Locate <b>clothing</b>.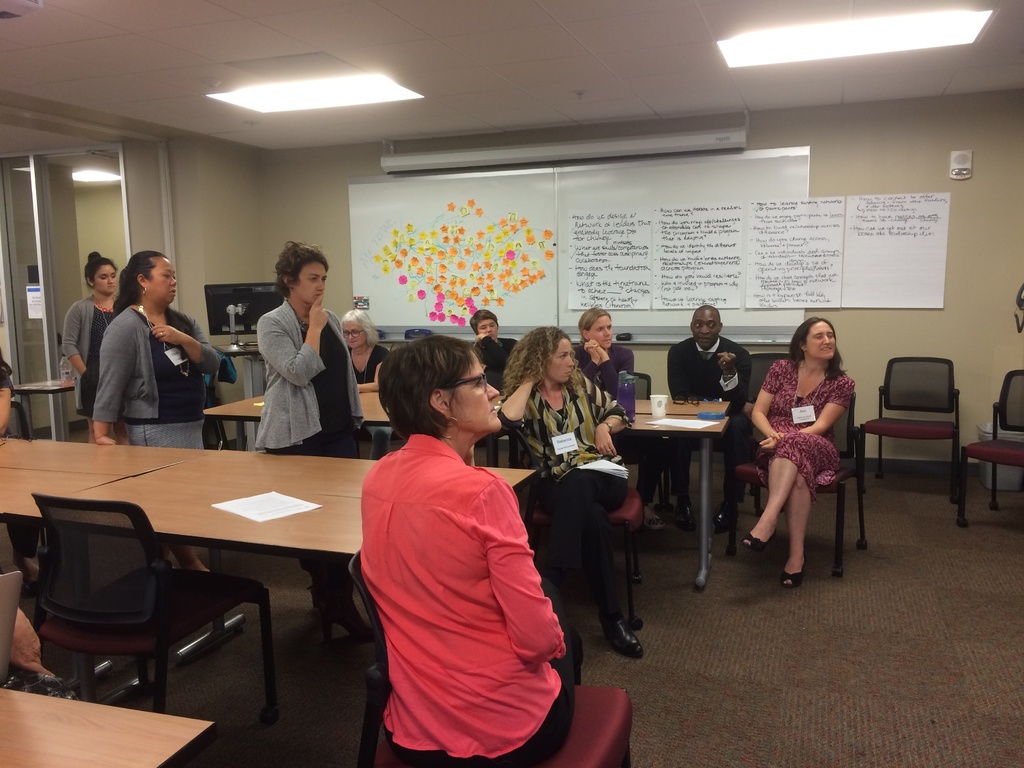
Bounding box: <region>760, 357, 857, 501</region>.
